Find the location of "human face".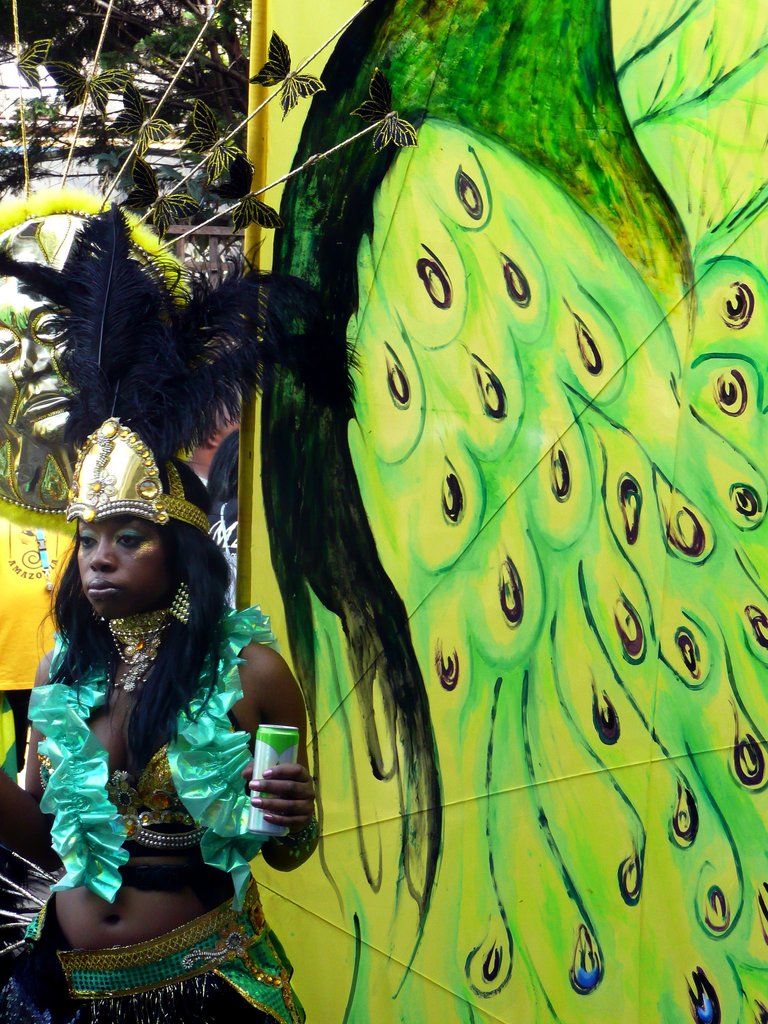
Location: crop(79, 515, 175, 620).
